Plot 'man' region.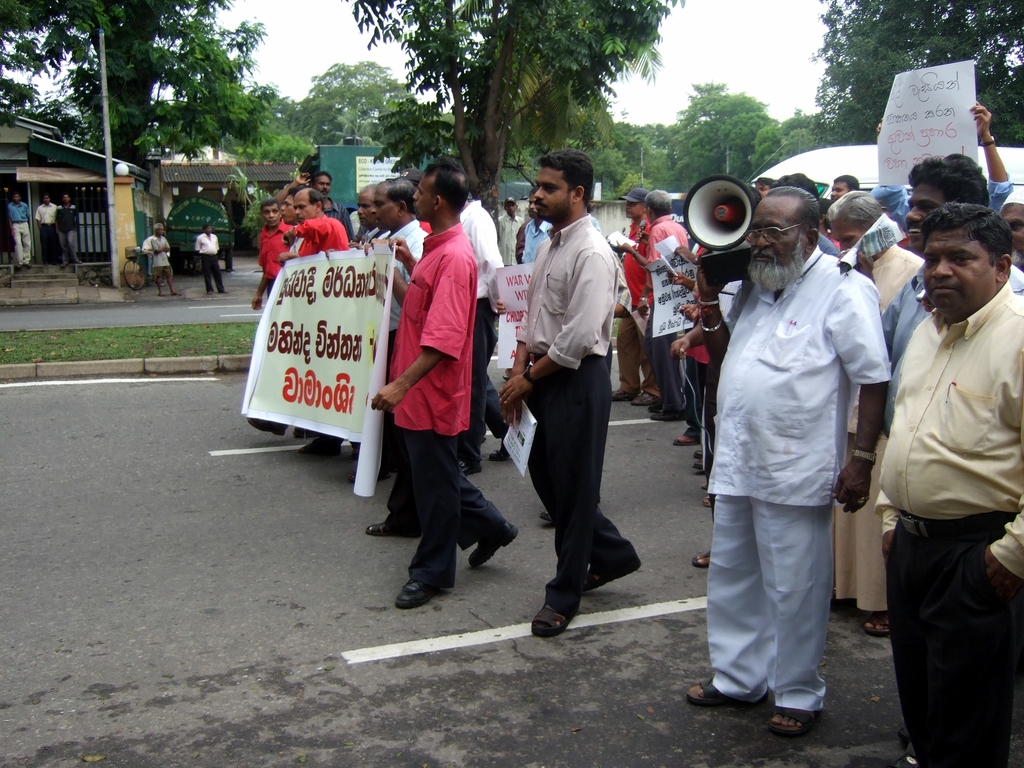
Plotted at 193,227,228,298.
